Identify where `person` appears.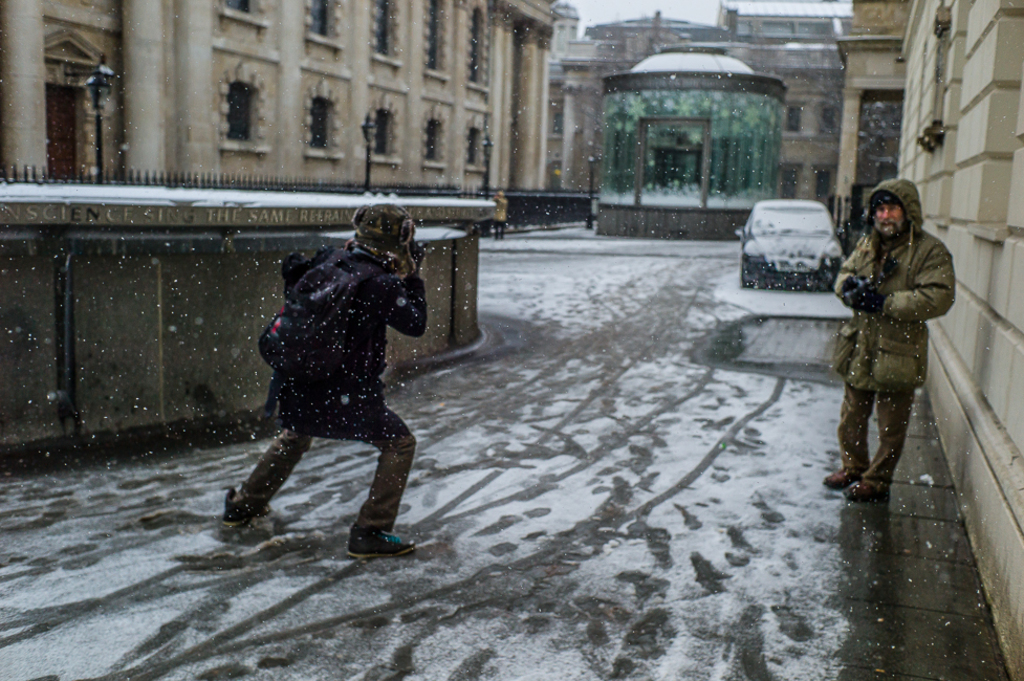
Appears at (223, 194, 446, 549).
